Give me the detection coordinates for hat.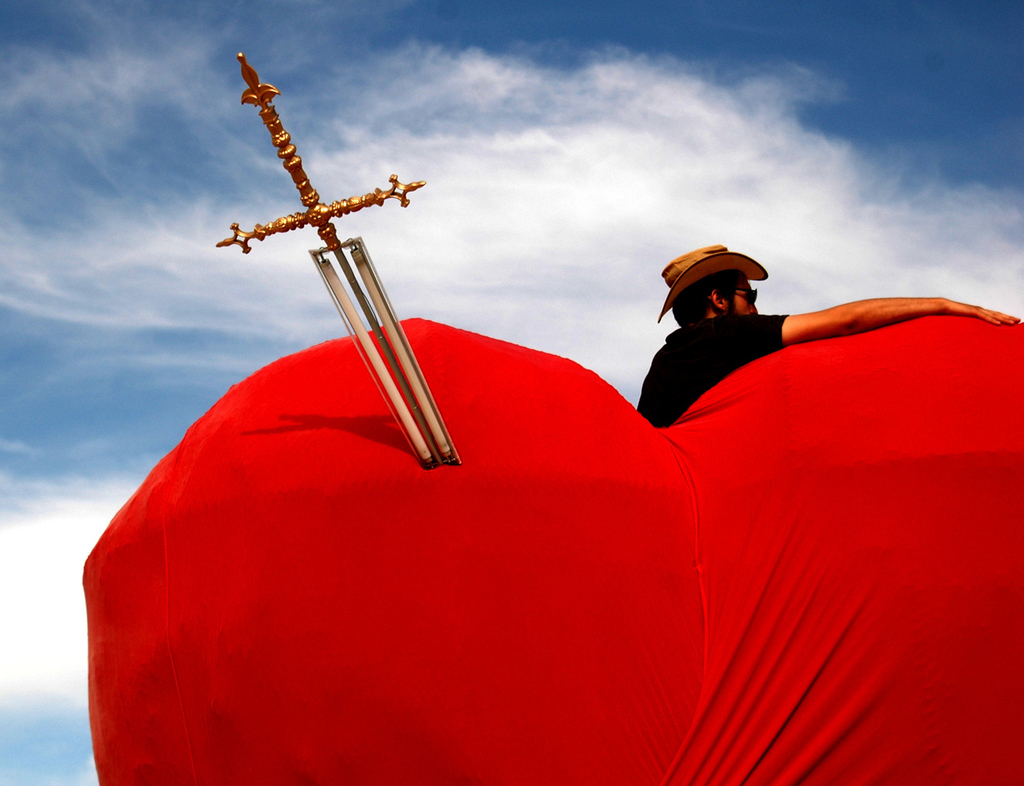
[657,241,769,325].
